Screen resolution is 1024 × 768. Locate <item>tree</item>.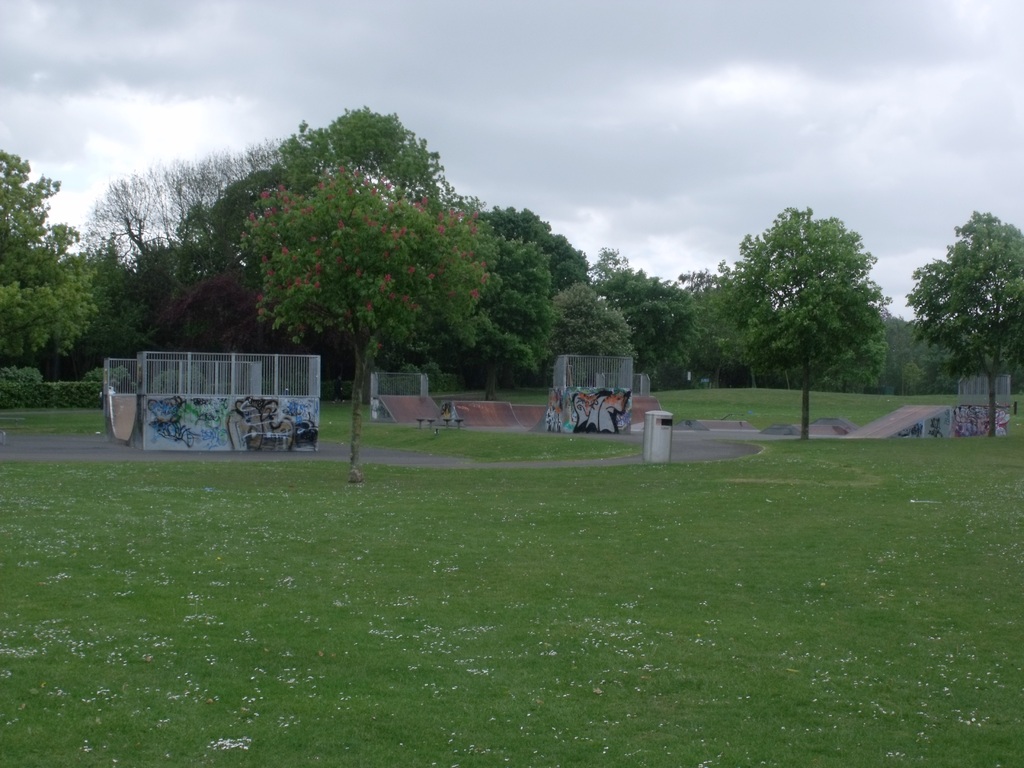
(879, 304, 928, 396).
